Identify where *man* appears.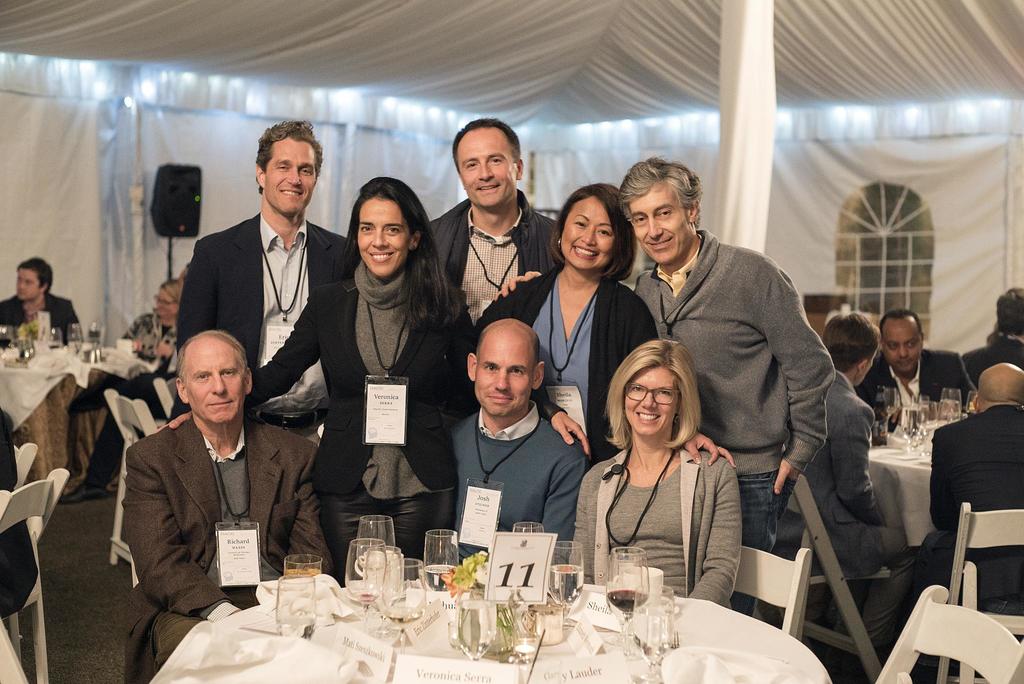
Appears at [426, 111, 565, 343].
